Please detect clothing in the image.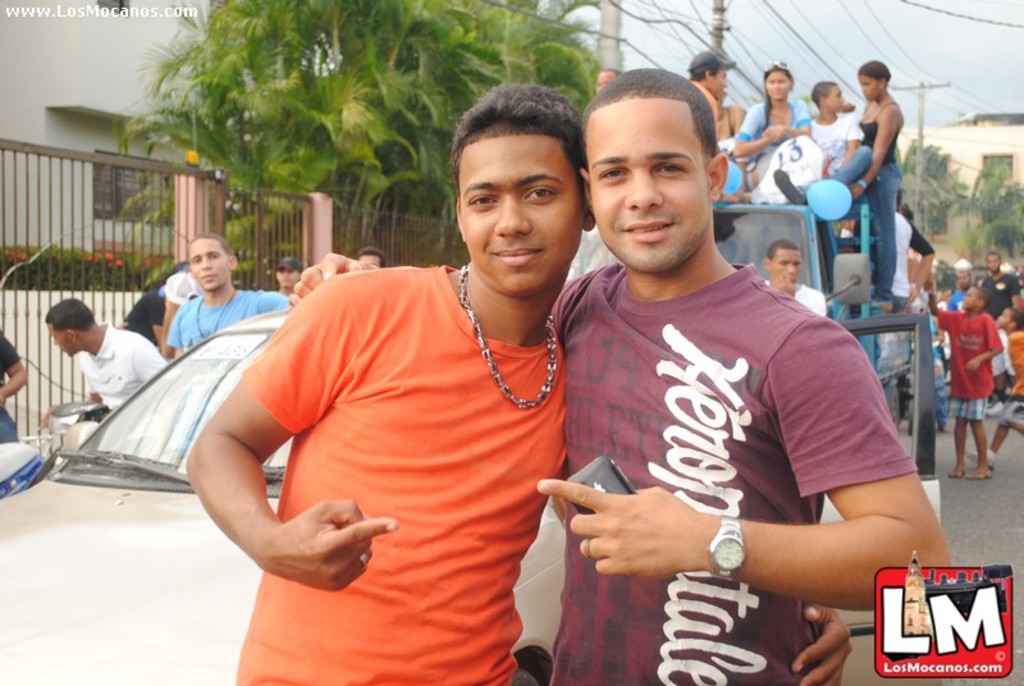
bbox=(991, 319, 1023, 425).
